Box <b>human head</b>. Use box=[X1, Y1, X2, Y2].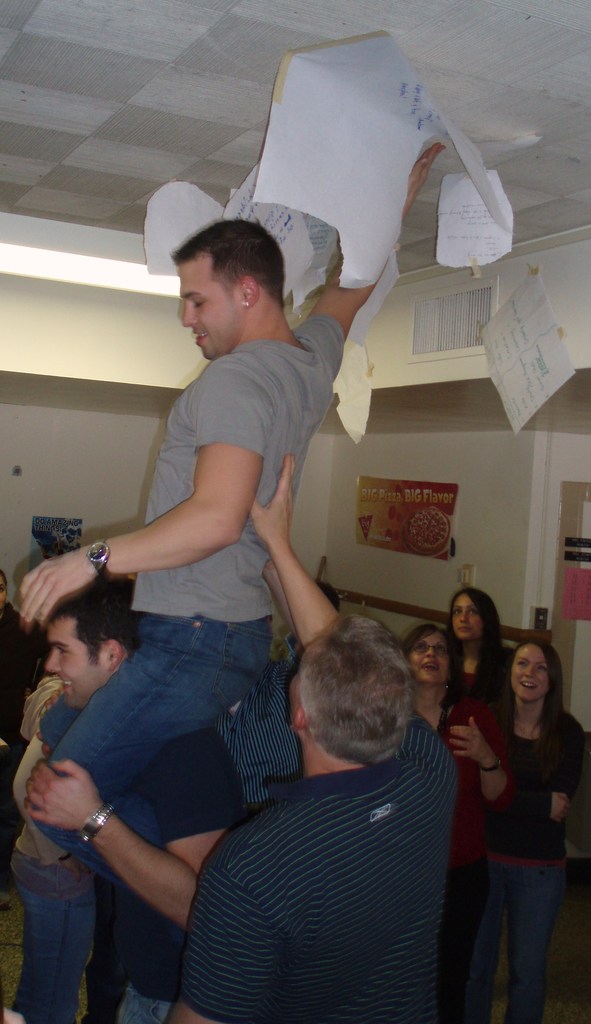
box=[449, 583, 500, 644].
